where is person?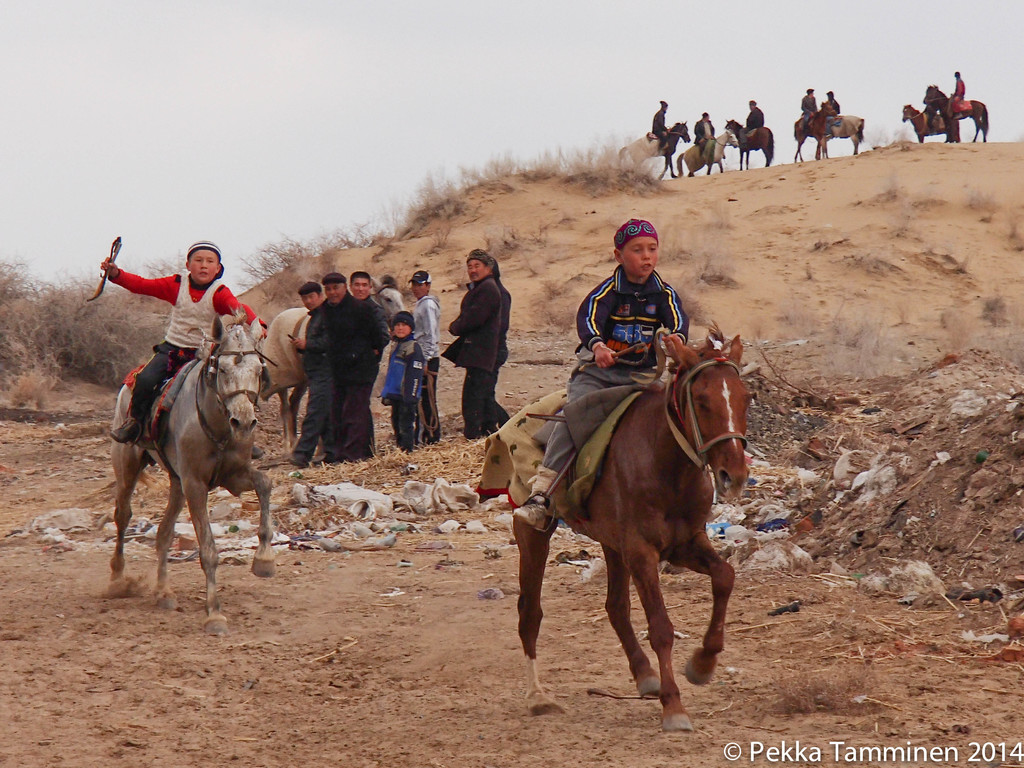
left=652, top=97, right=669, bottom=145.
